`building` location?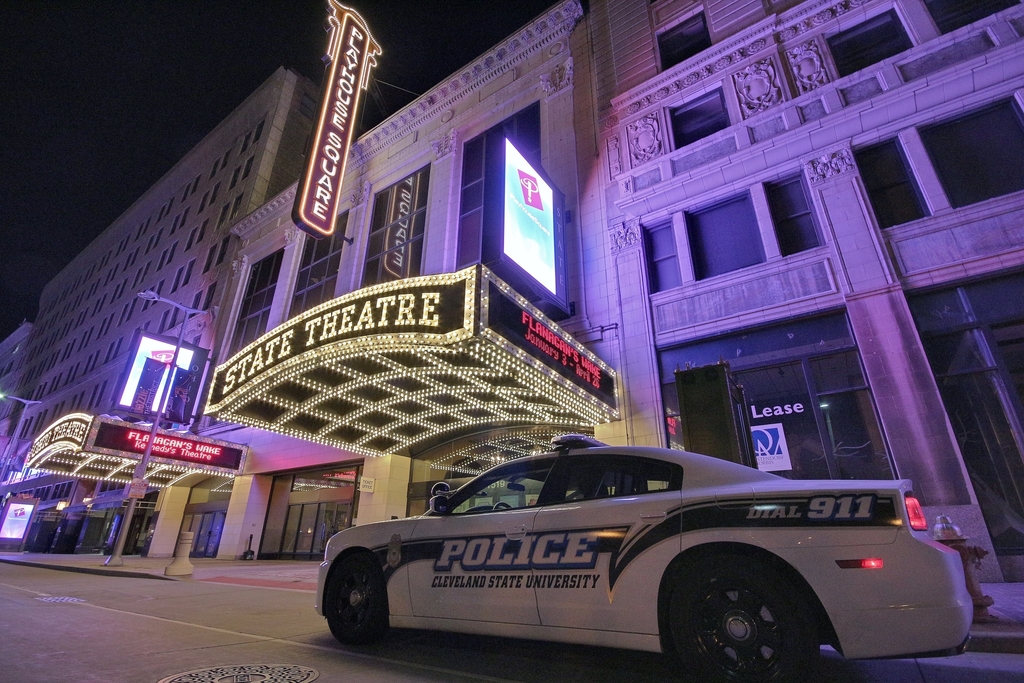
left=172, top=0, right=579, bottom=562
